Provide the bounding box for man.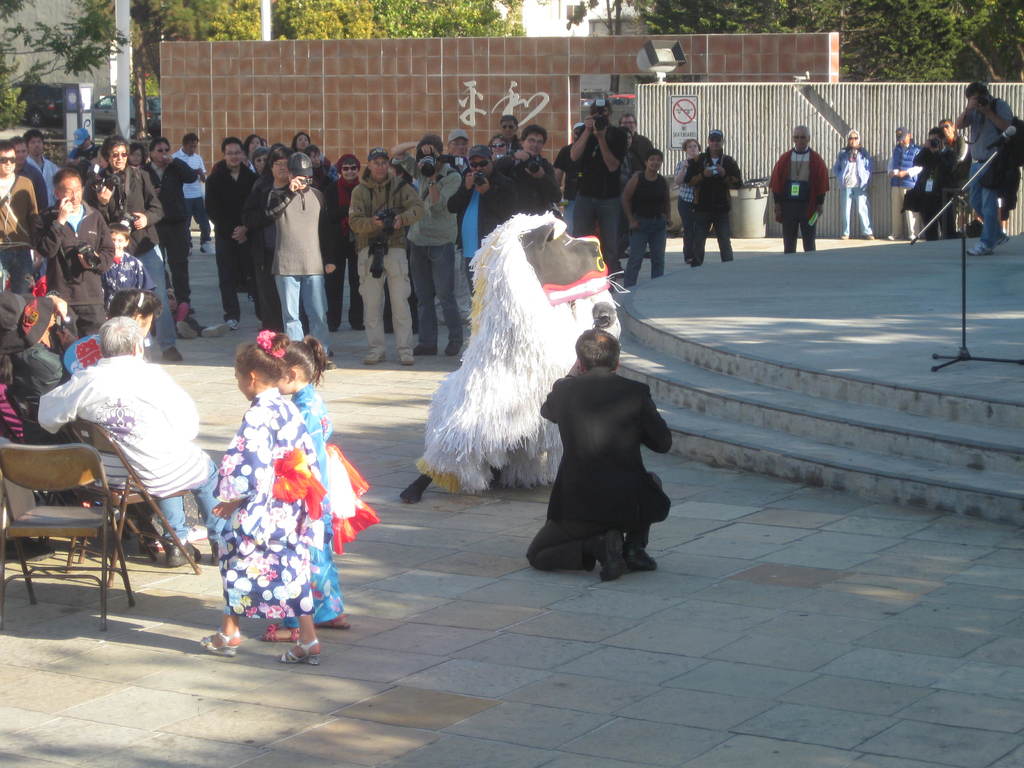
pyautogui.locateOnScreen(34, 166, 108, 325).
